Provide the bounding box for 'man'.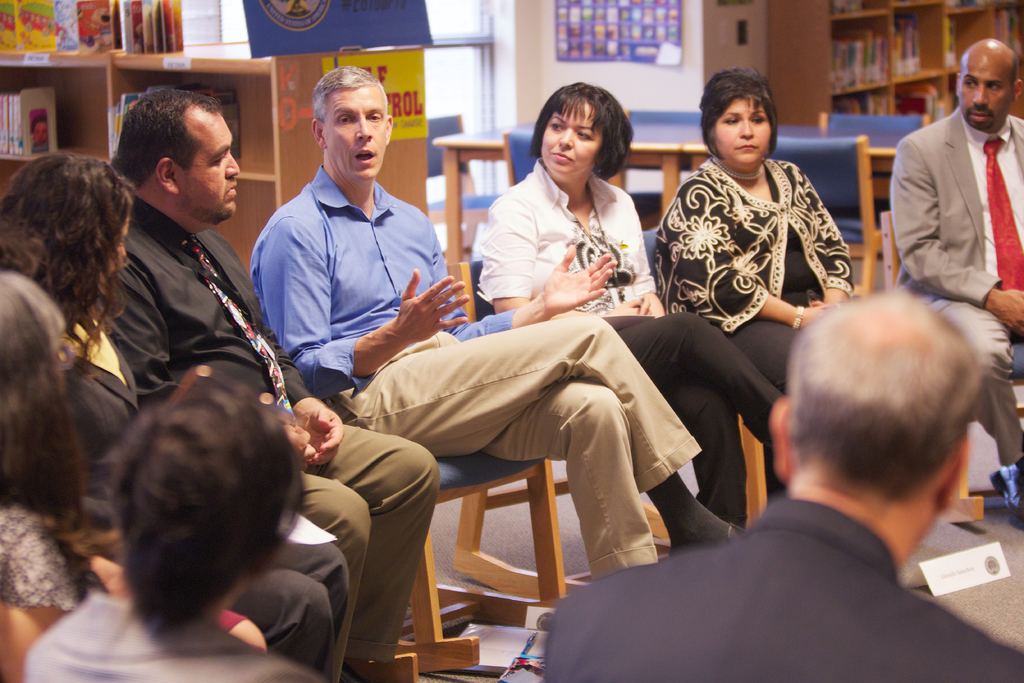
(92, 79, 444, 682).
